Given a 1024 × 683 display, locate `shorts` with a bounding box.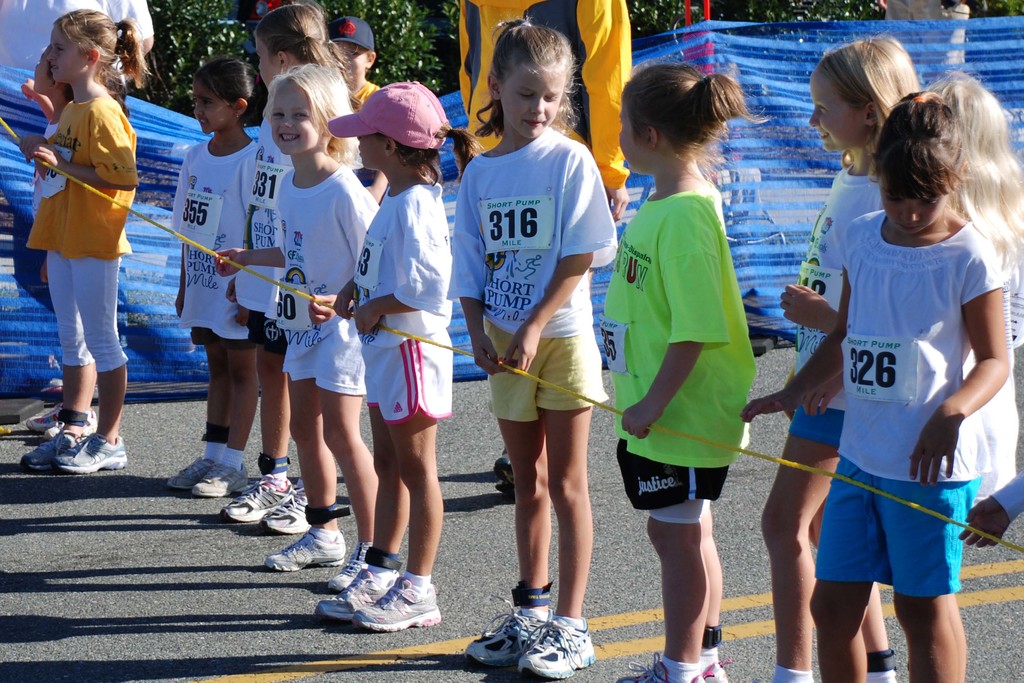
Located: bbox=[360, 340, 451, 425].
